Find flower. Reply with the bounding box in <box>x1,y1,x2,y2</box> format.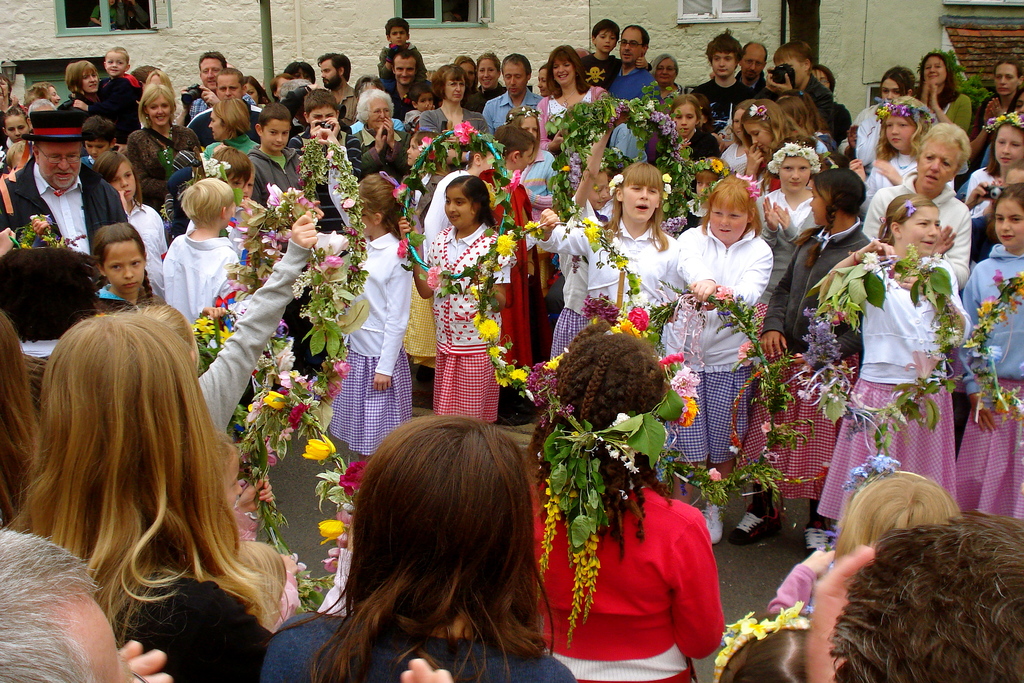
<box>735,339,753,363</box>.
